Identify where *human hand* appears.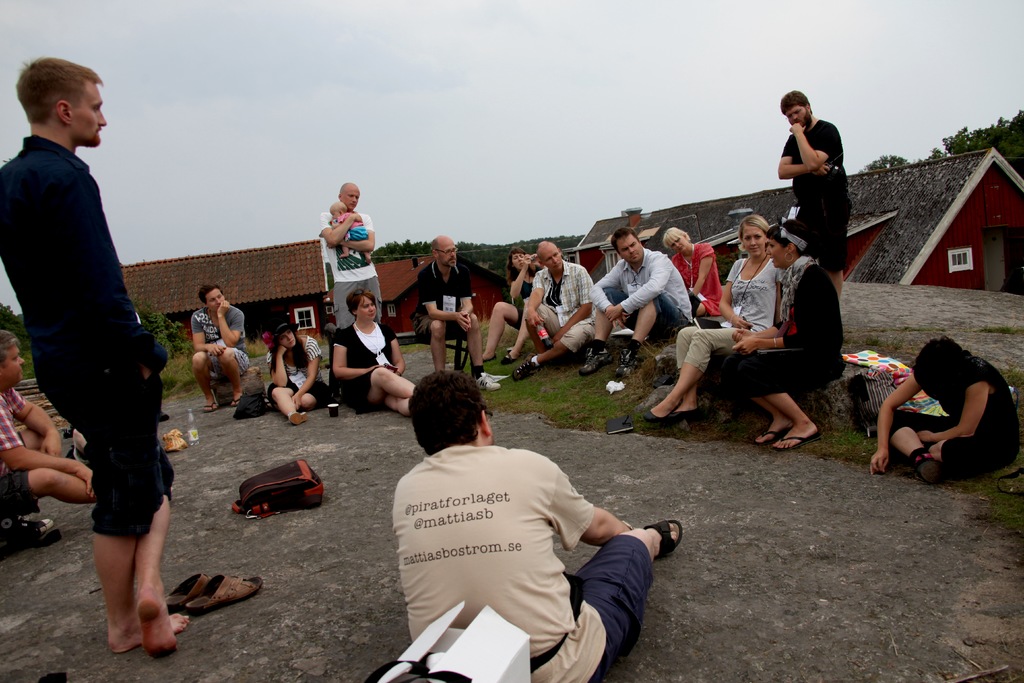
Appears at pyautogui.locateOnScreen(291, 393, 304, 411).
